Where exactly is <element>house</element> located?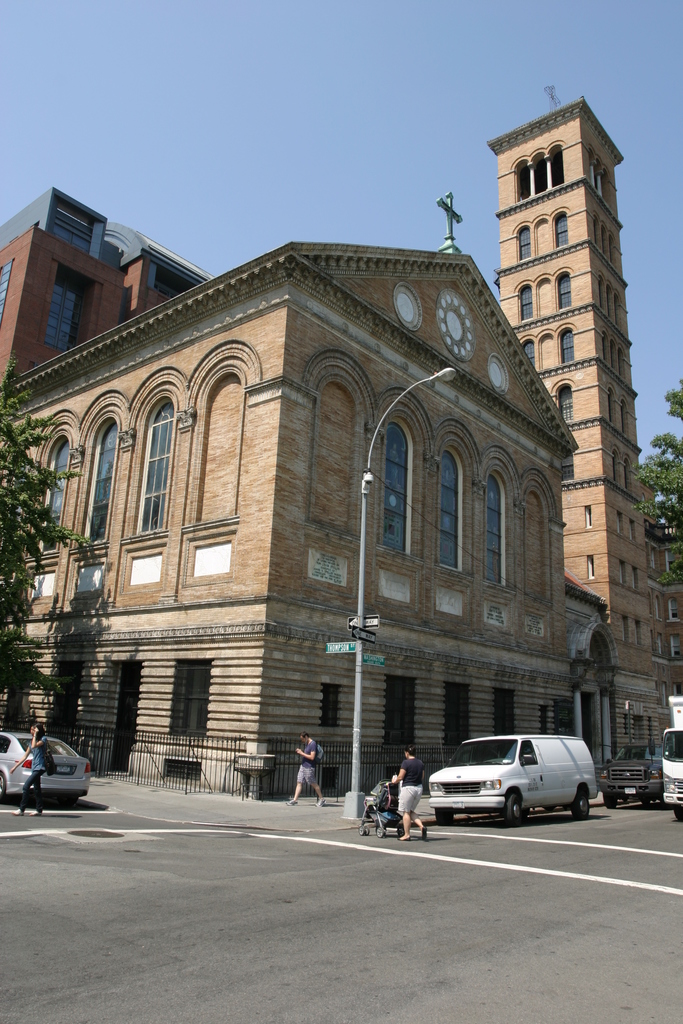
Its bounding box is [0,187,582,804].
